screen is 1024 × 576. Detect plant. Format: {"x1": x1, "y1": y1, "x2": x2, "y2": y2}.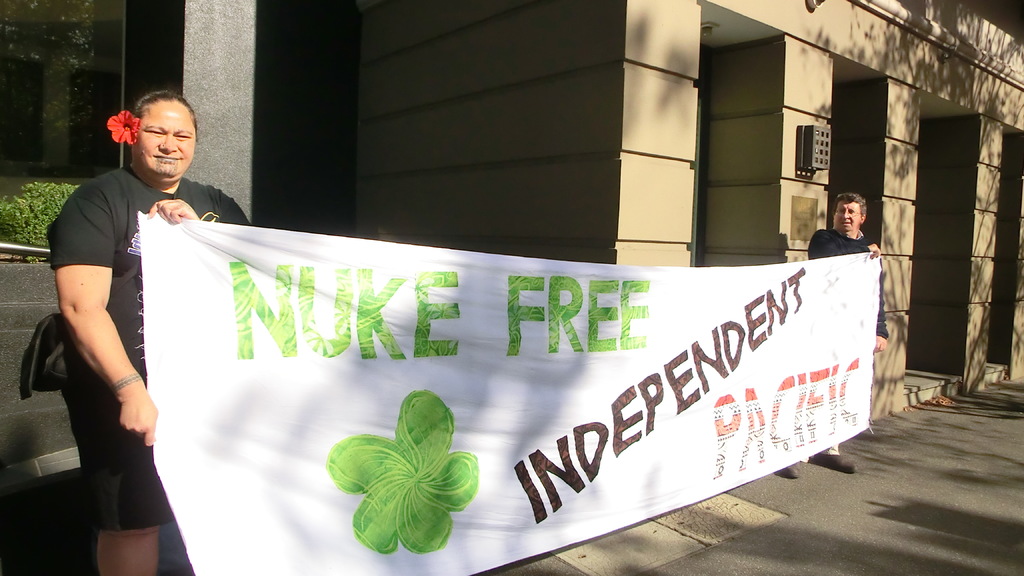
{"x1": 0, "y1": 168, "x2": 88, "y2": 247}.
